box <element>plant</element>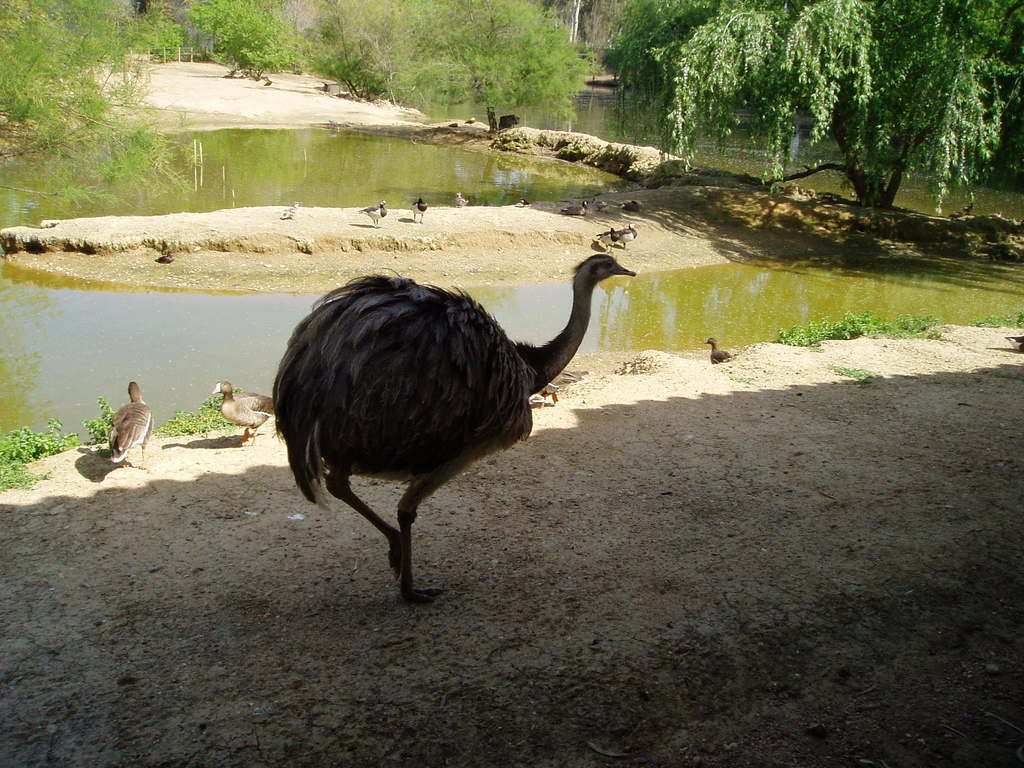
[396,0,612,146]
